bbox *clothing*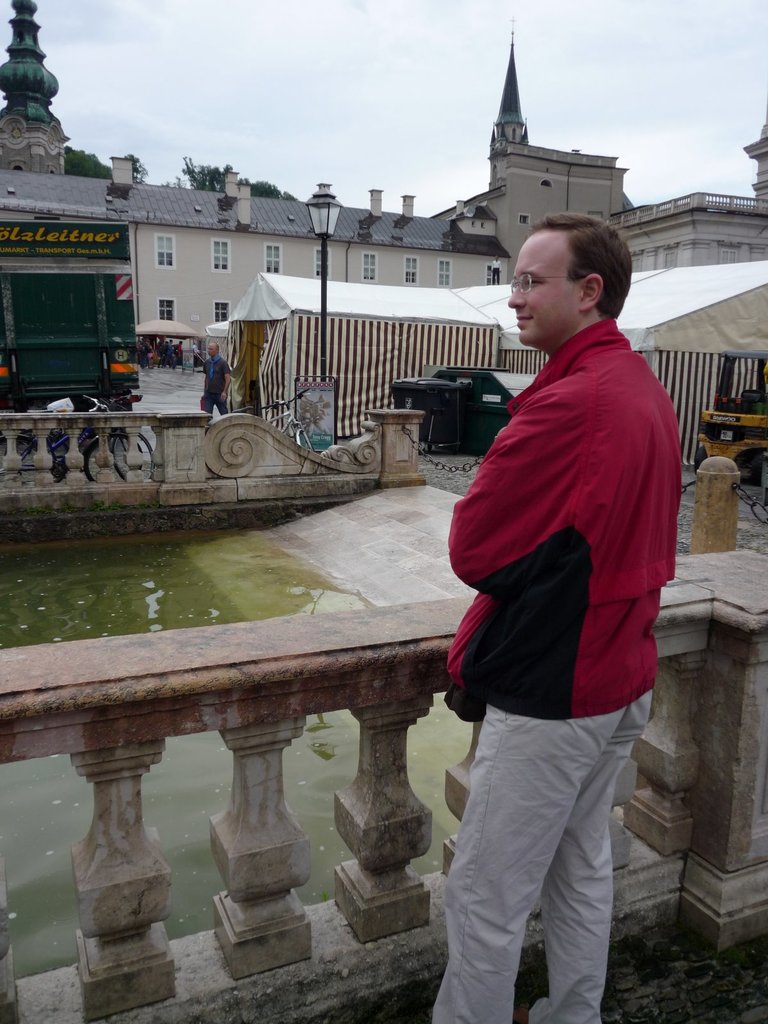
[446,224,680,734]
